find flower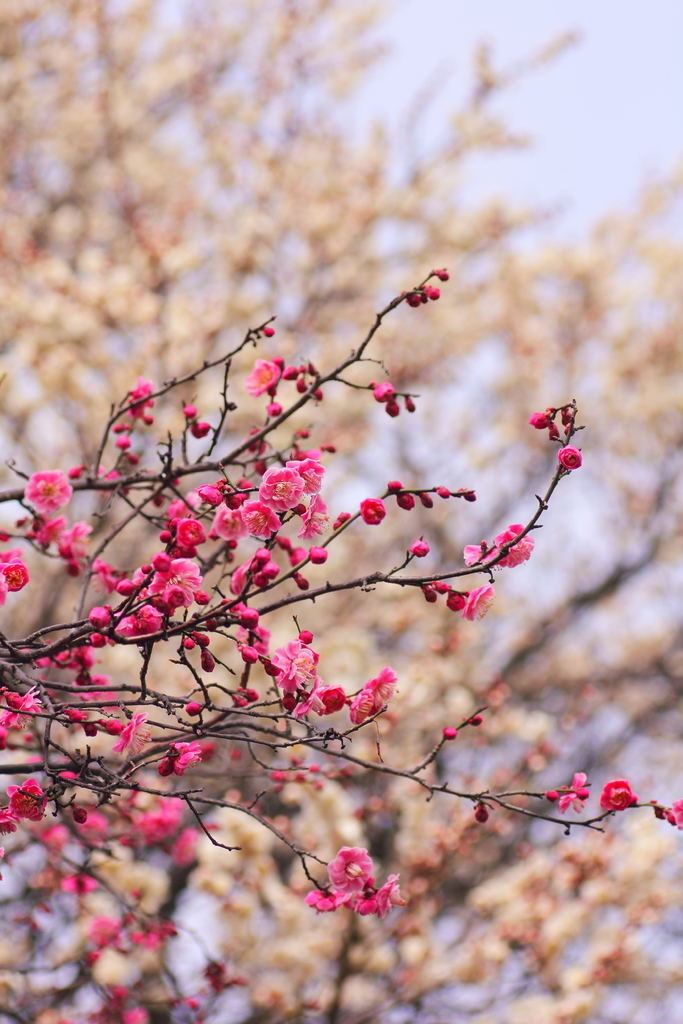
box(349, 685, 374, 725)
